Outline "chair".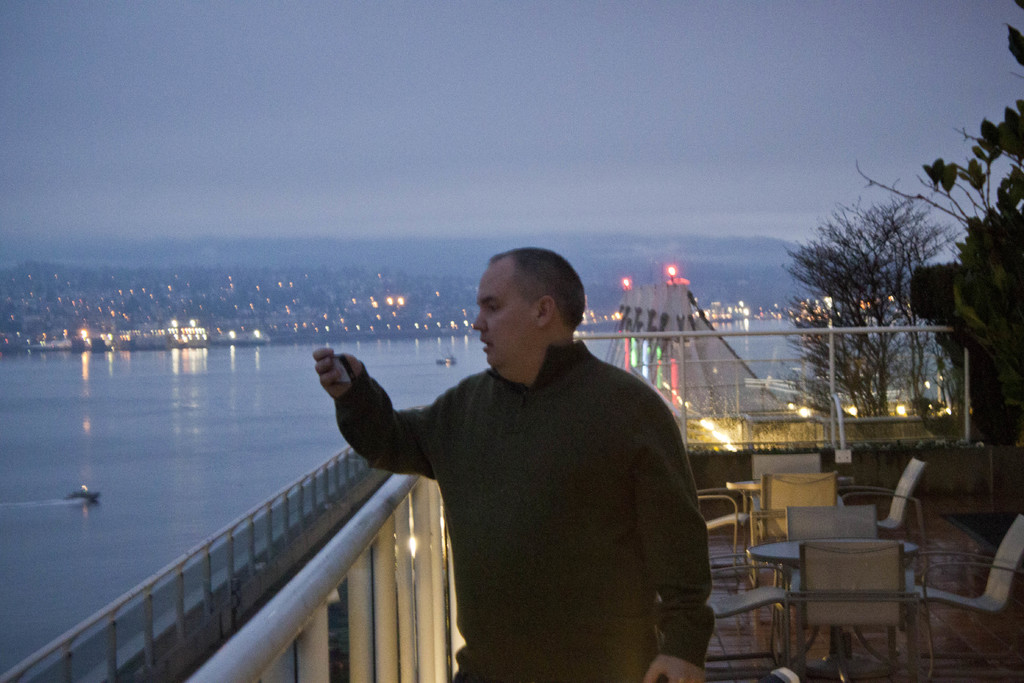
Outline: [x1=689, y1=487, x2=754, y2=575].
